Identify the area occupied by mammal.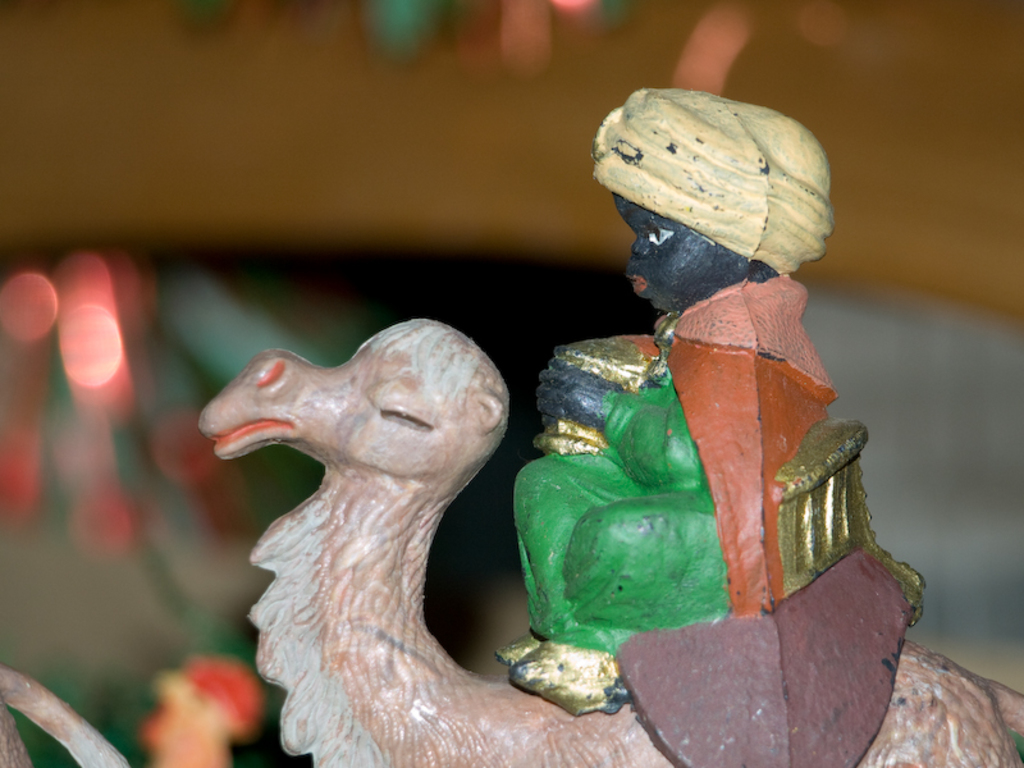
Area: [191, 314, 1023, 767].
